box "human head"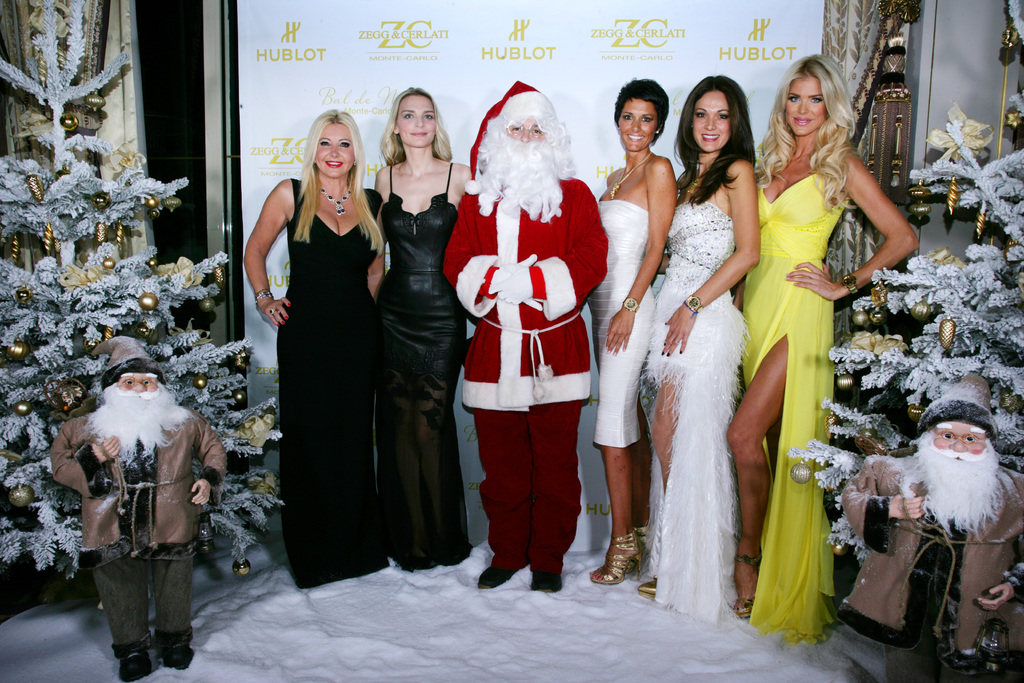
bbox=(481, 82, 559, 170)
